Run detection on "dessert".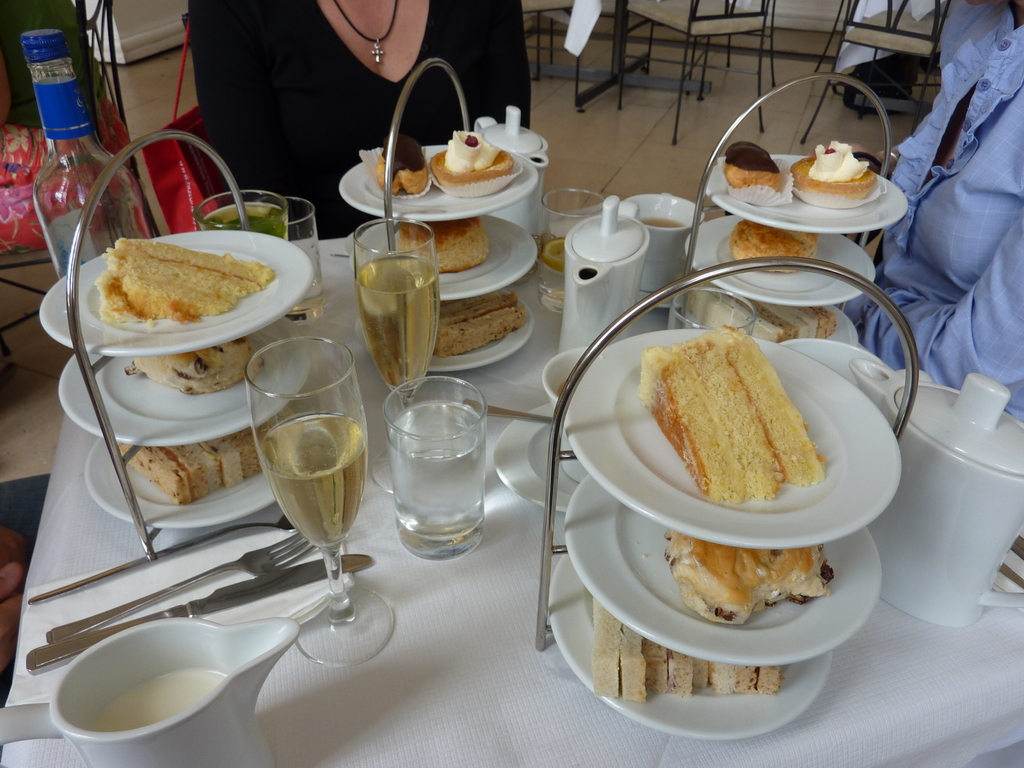
Result: BBox(380, 130, 433, 199).
